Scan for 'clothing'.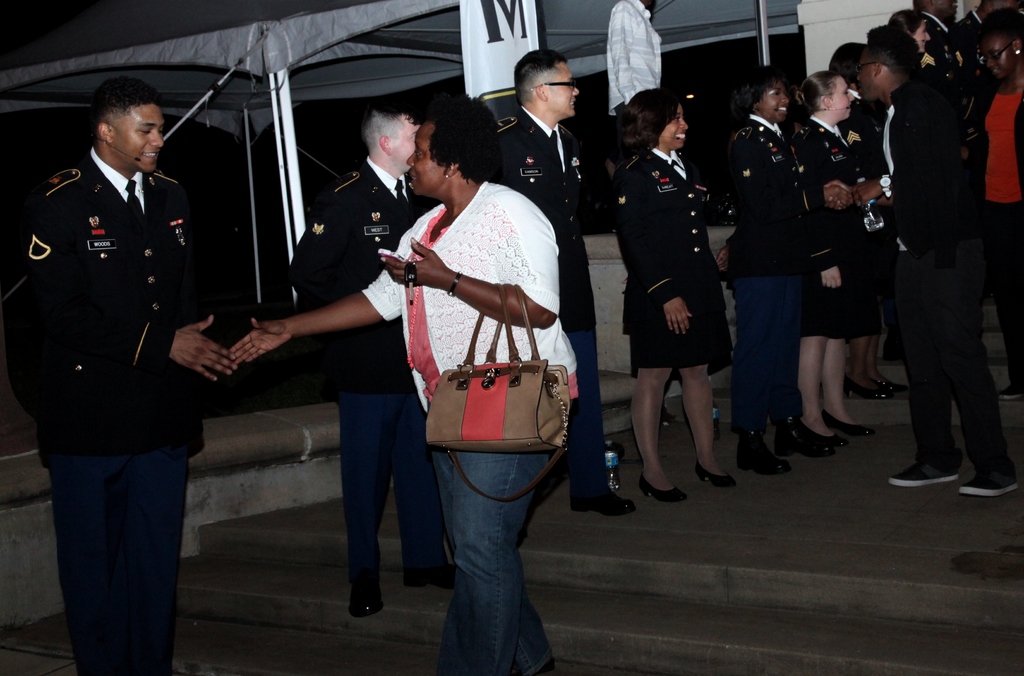
Scan result: locate(358, 179, 582, 675).
